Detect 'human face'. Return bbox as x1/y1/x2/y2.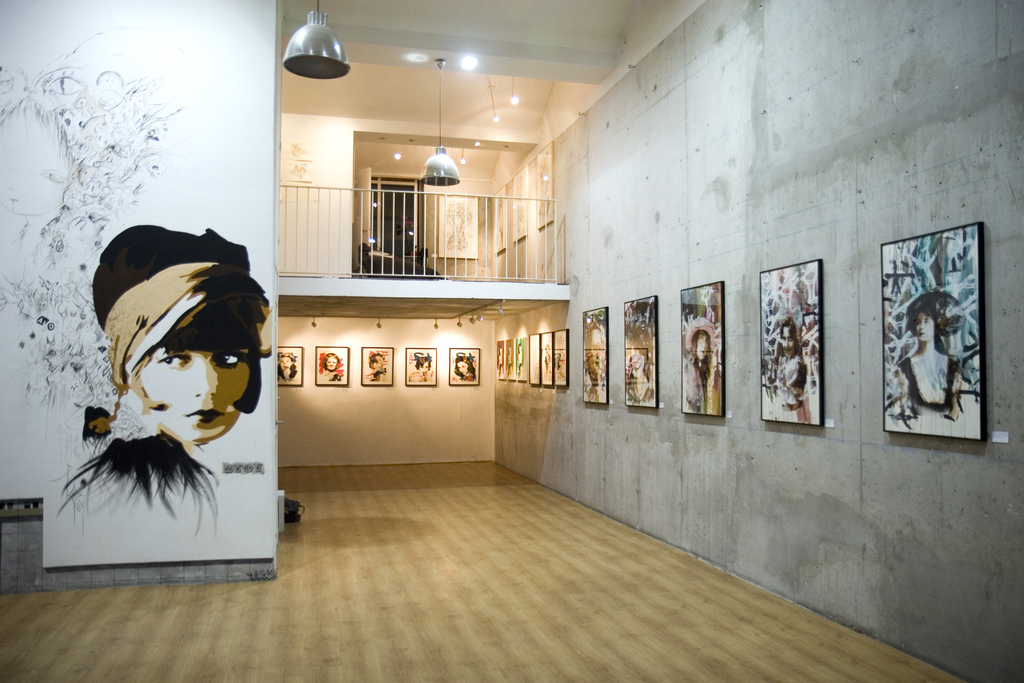
324/354/339/372.
